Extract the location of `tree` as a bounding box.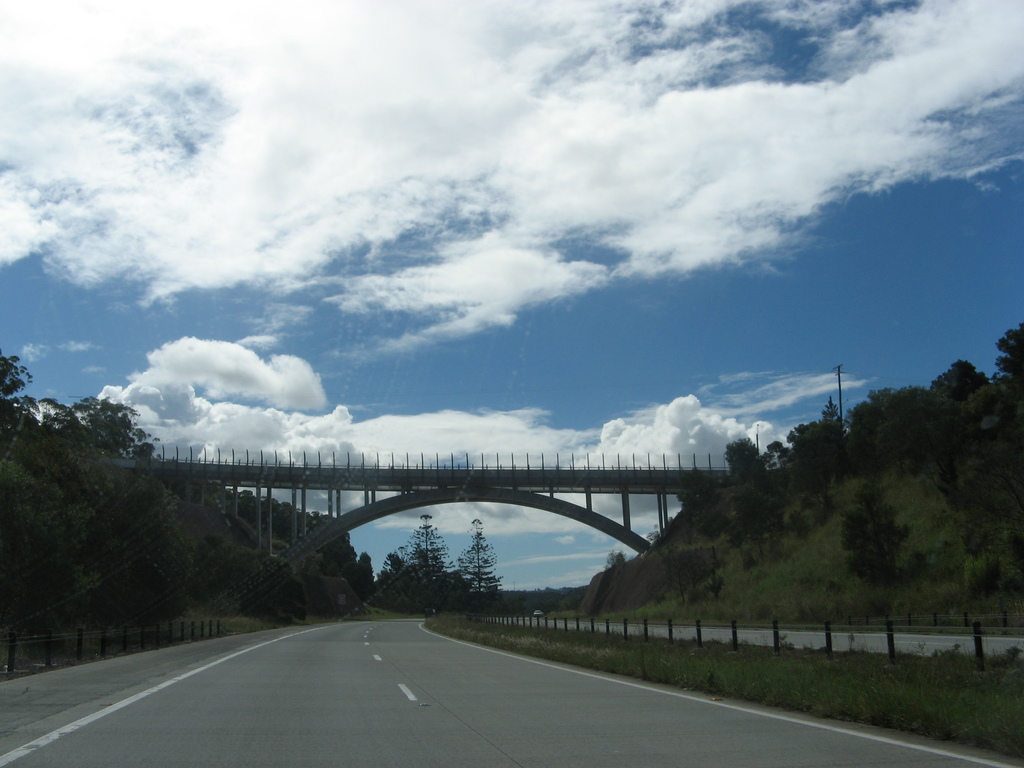
detection(835, 479, 910, 584).
